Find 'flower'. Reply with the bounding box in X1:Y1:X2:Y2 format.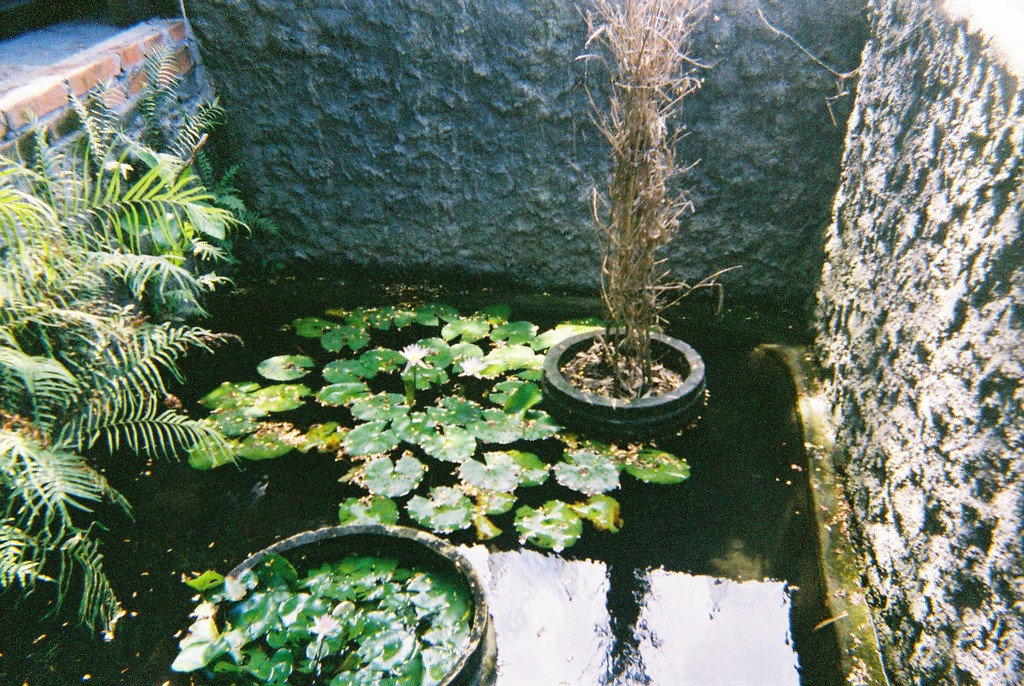
308:609:338:648.
